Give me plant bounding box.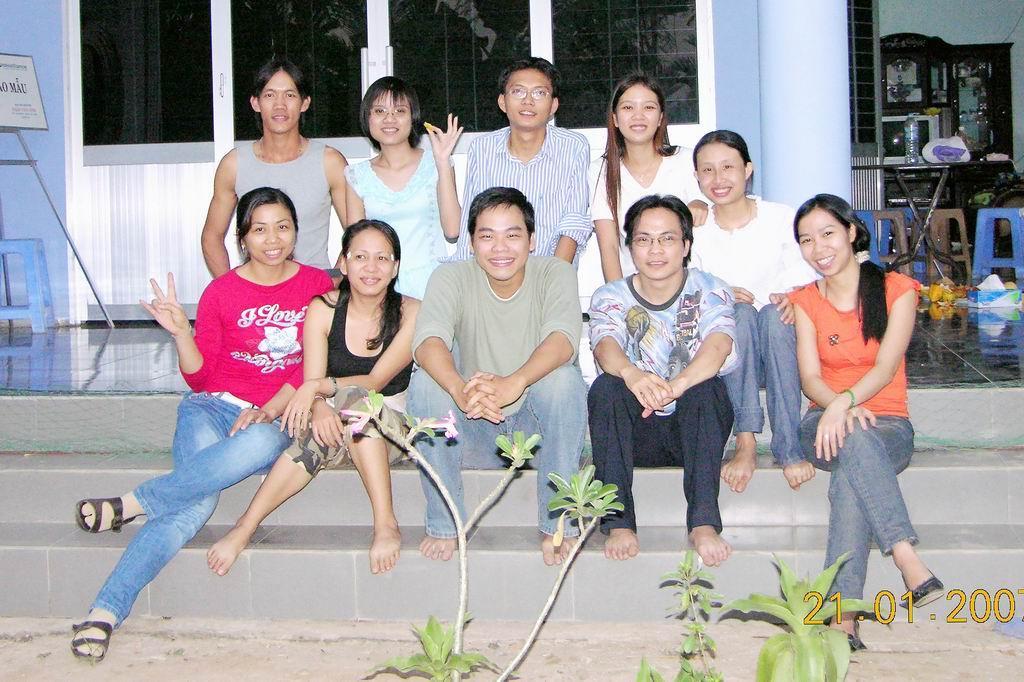
region(632, 552, 719, 681).
